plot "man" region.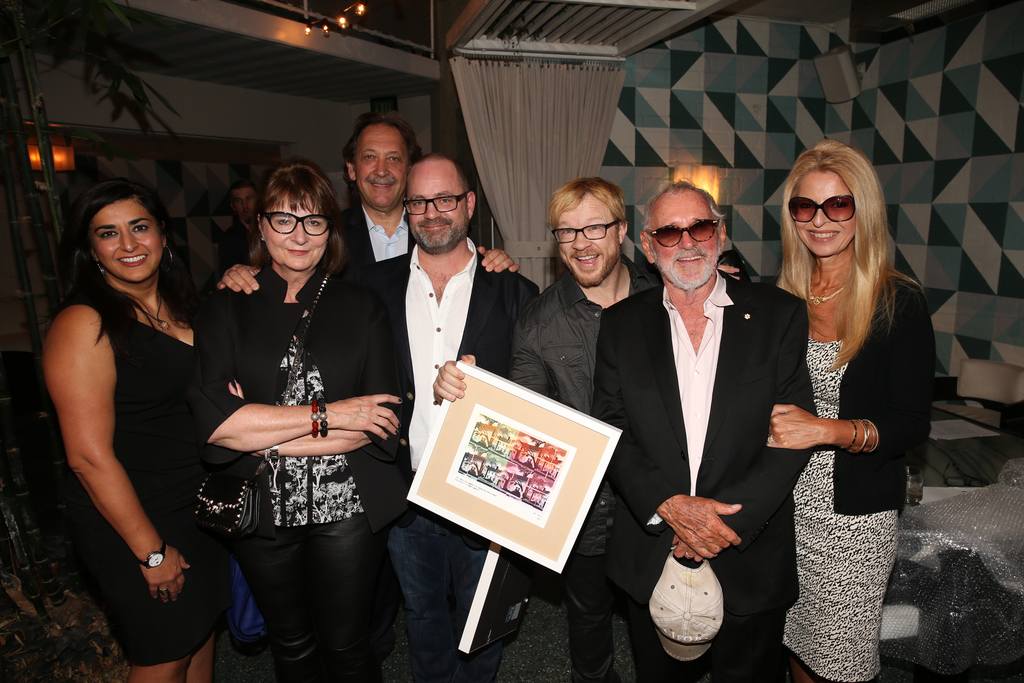
Plotted at pyautogui.locateOnScreen(430, 176, 665, 682).
